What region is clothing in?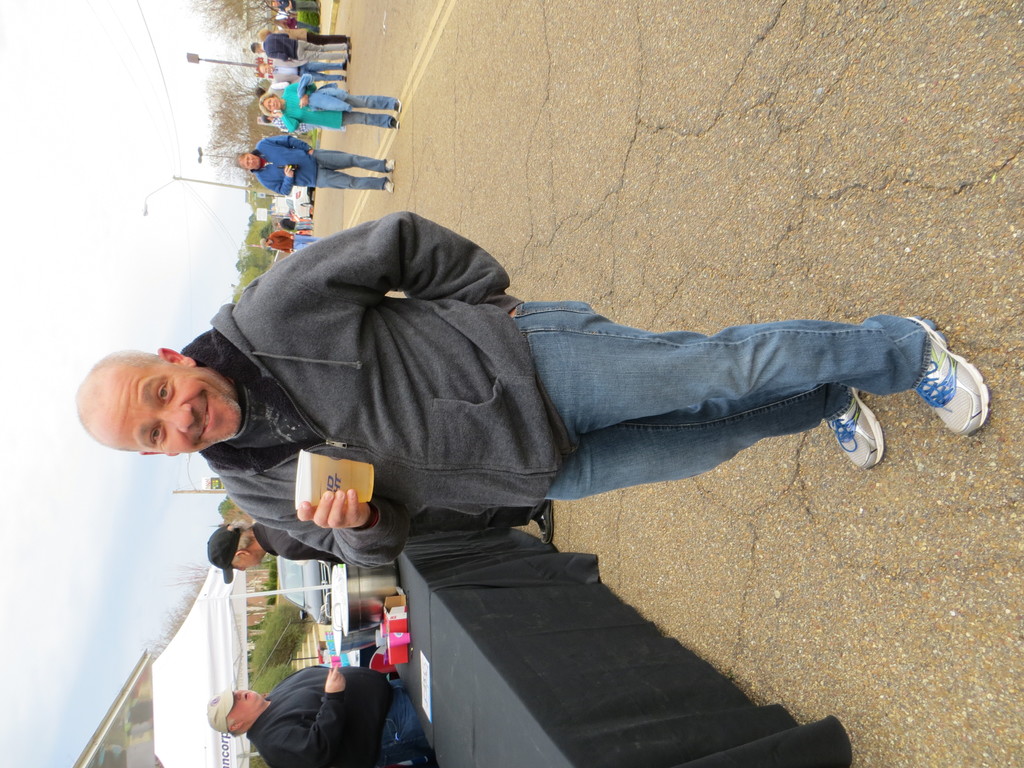
box(268, 232, 320, 254).
